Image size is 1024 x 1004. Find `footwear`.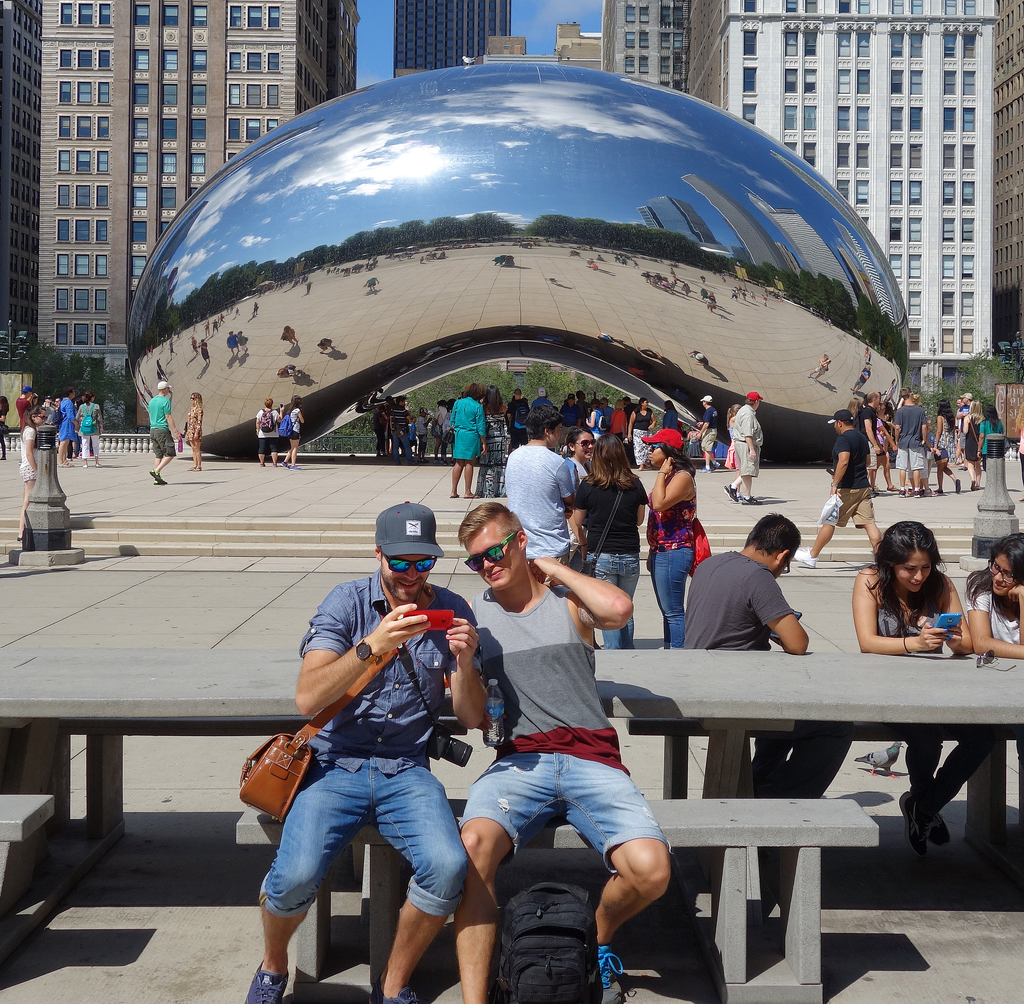
l=291, t=461, r=299, b=469.
